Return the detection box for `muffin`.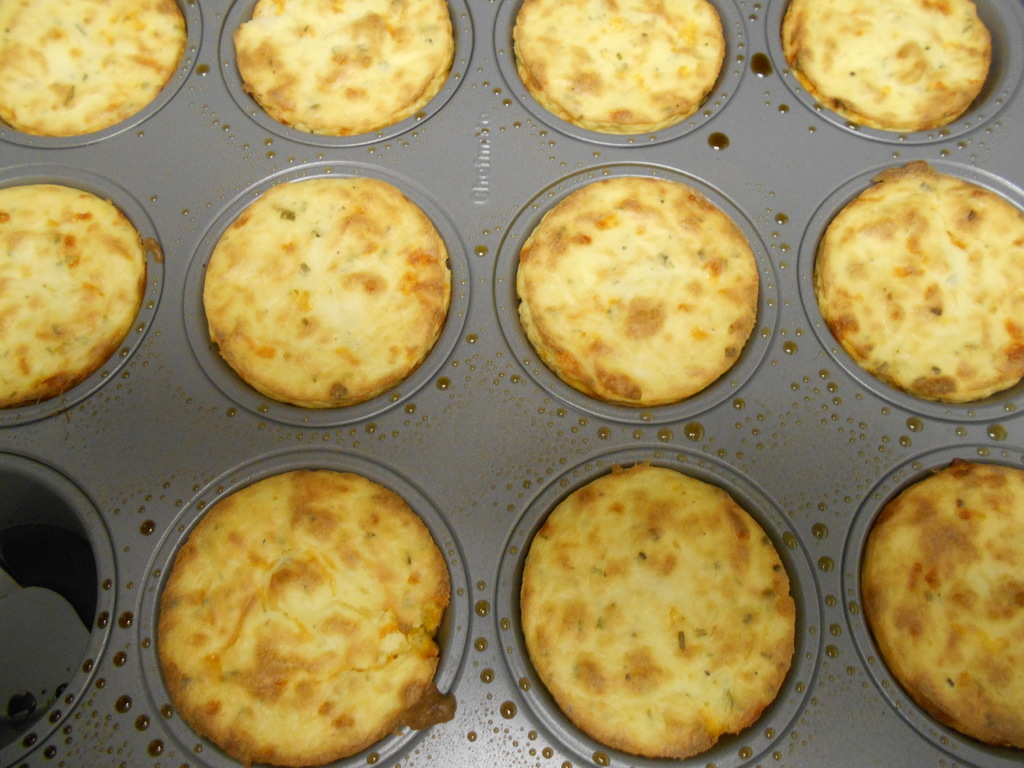
[521,463,800,764].
